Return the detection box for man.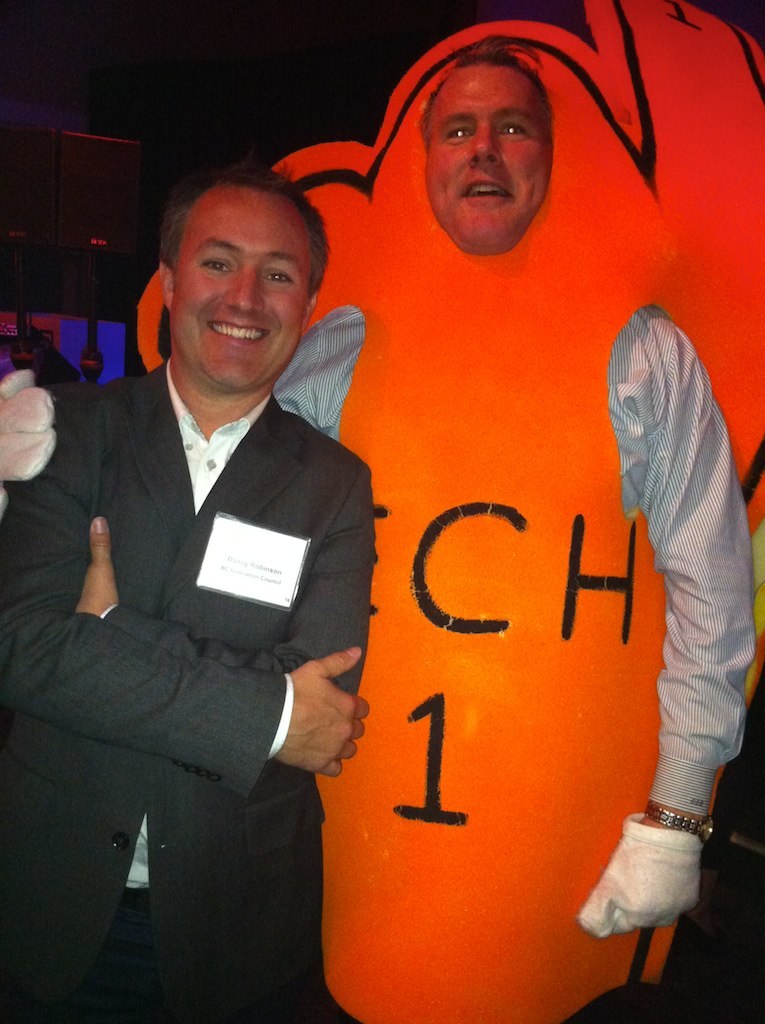
x1=0, y1=29, x2=754, y2=1023.
